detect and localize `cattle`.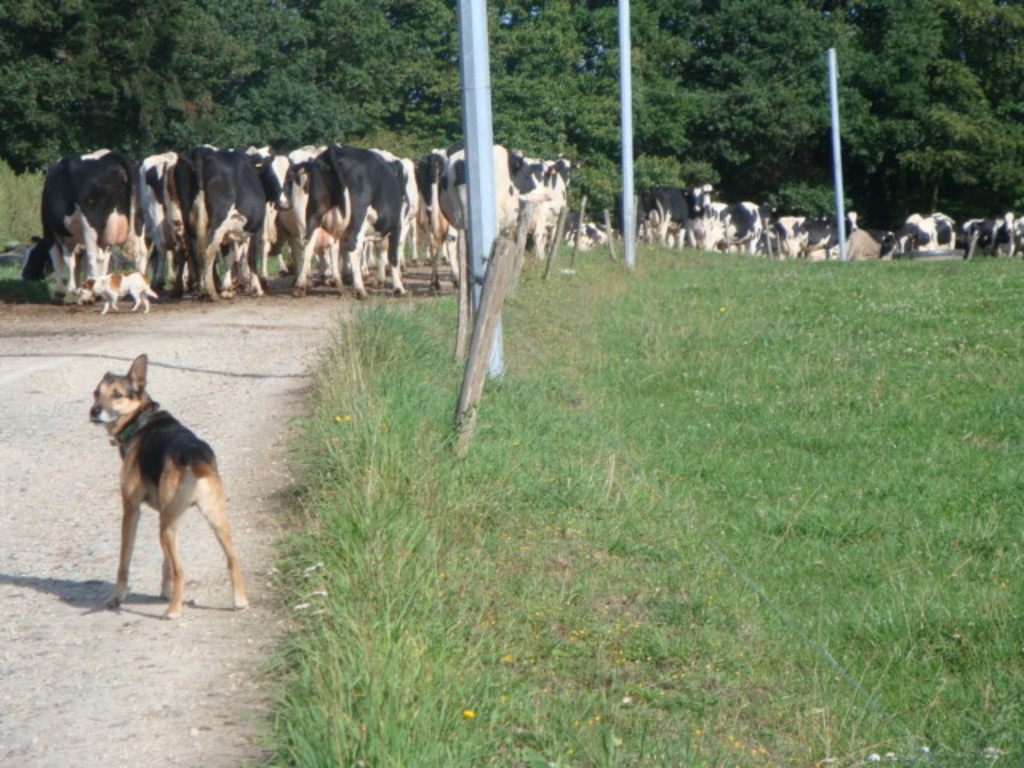
Localized at crop(213, 146, 298, 283).
